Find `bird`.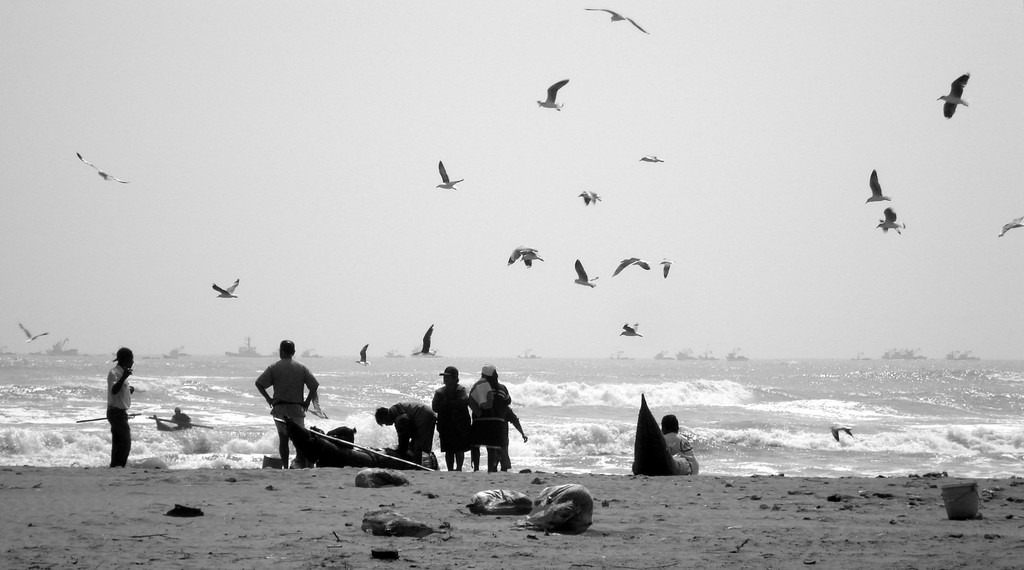
{"x1": 412, "y1": 322, "x2": 440, "y2": 358}.
